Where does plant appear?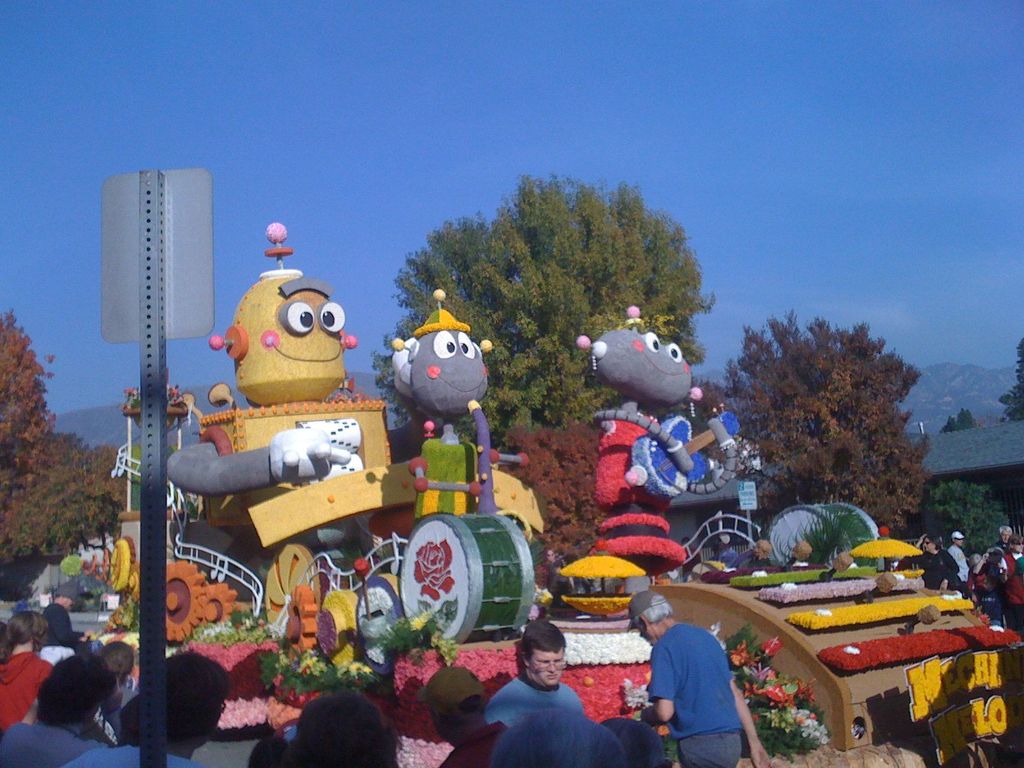
Appears at rect(180, 609, 275, 643).
